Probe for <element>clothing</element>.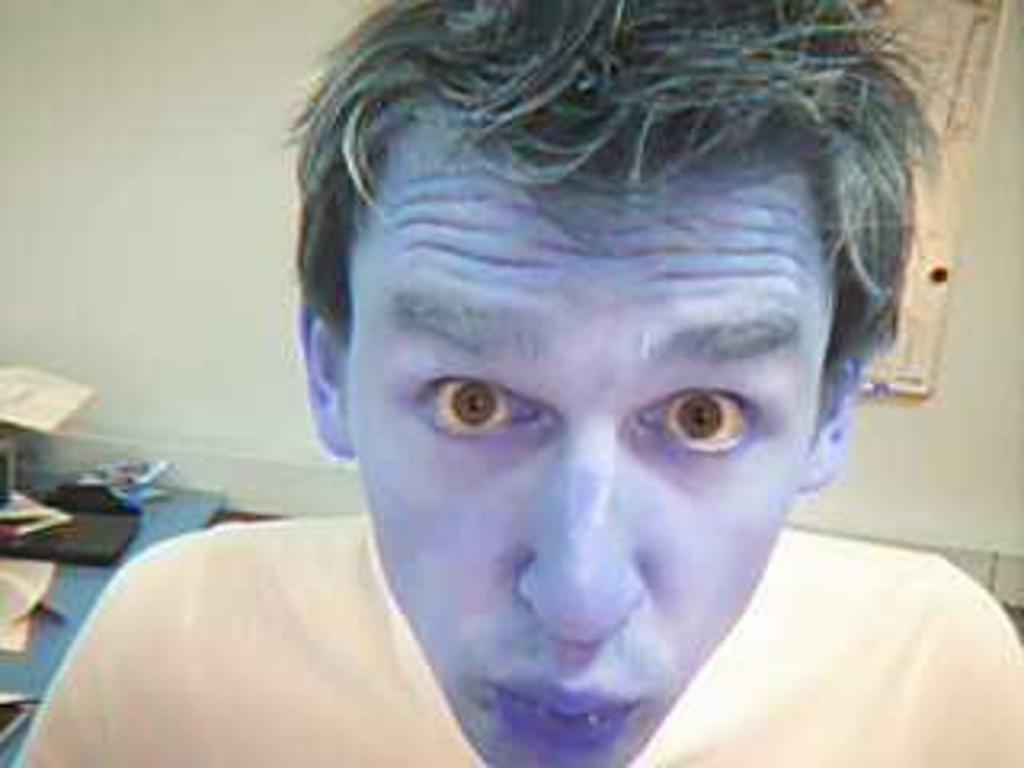
Probe result: {"x1": 13, "y1": 512, "x2": 1021, "y2": 765}.
